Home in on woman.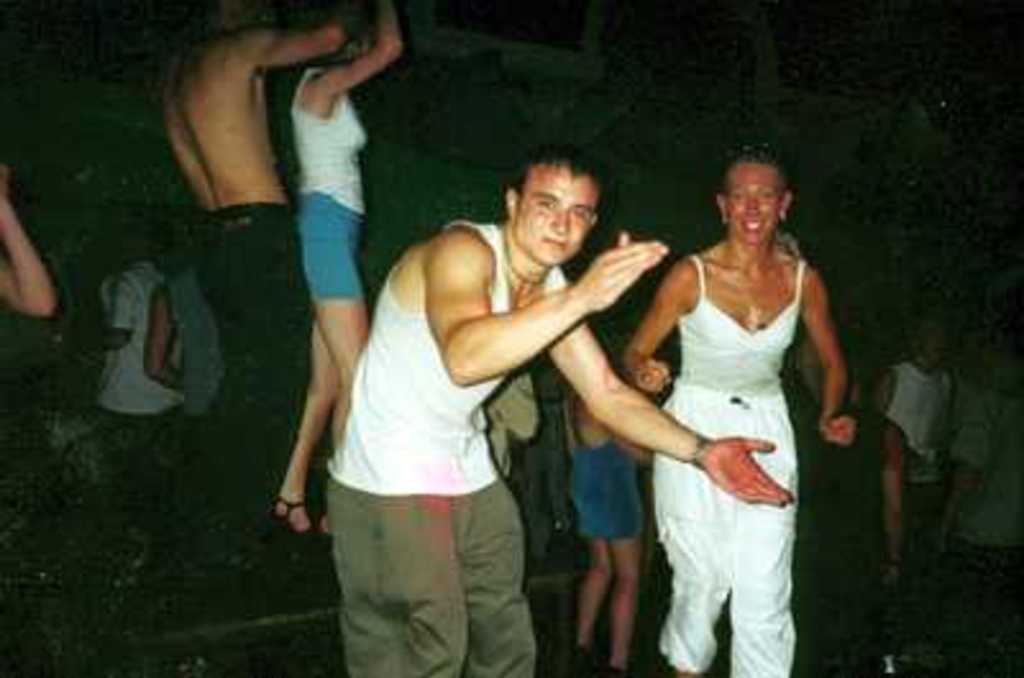
Homed in at crop(259, 0, 404, 548).
